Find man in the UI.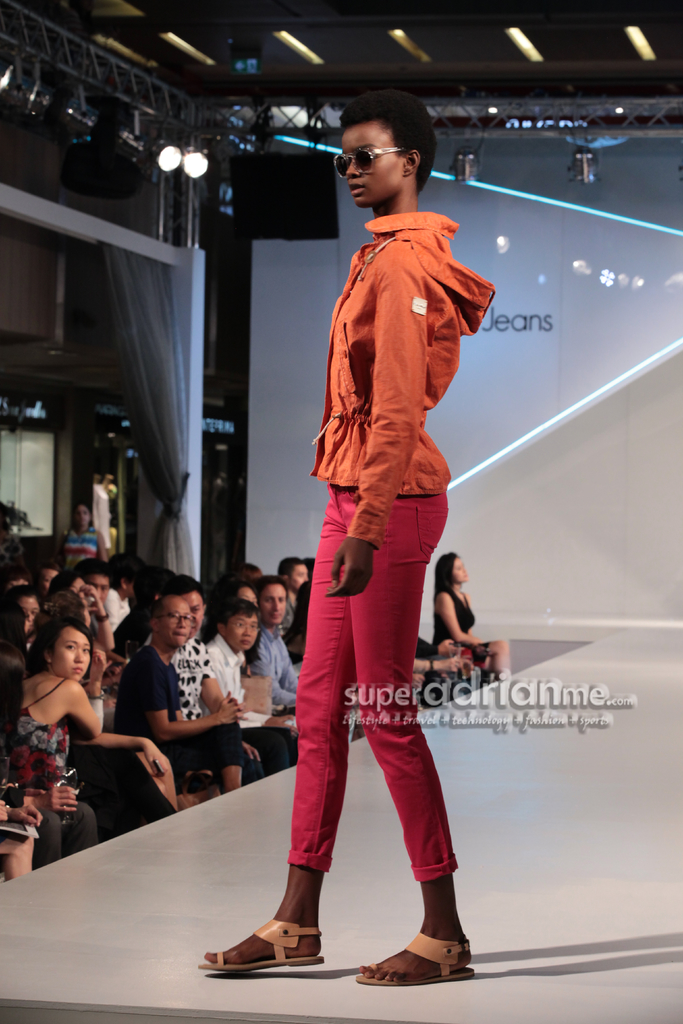
UI element at select_region(69, 556, 115, 637).
